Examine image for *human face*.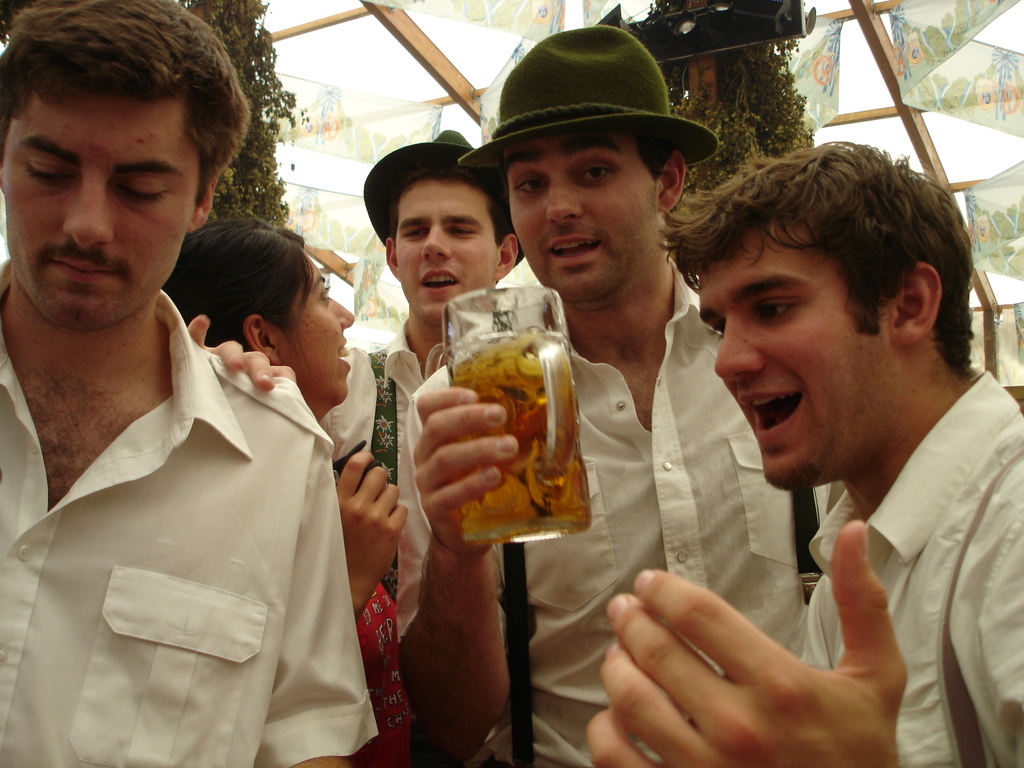
Examination result: 700, 212, 894, 490.
